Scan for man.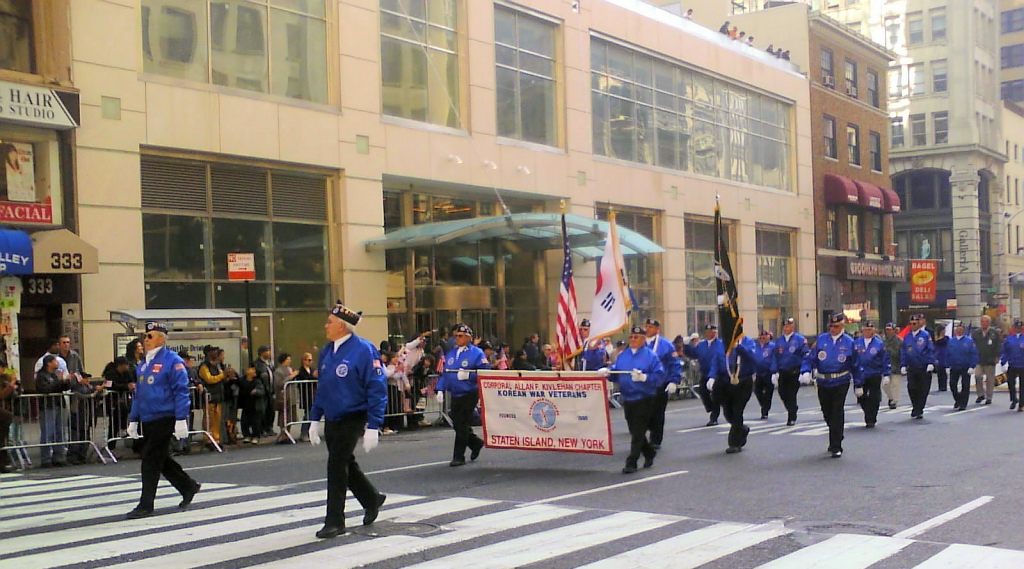
Scan result: [438,321,488,470].
